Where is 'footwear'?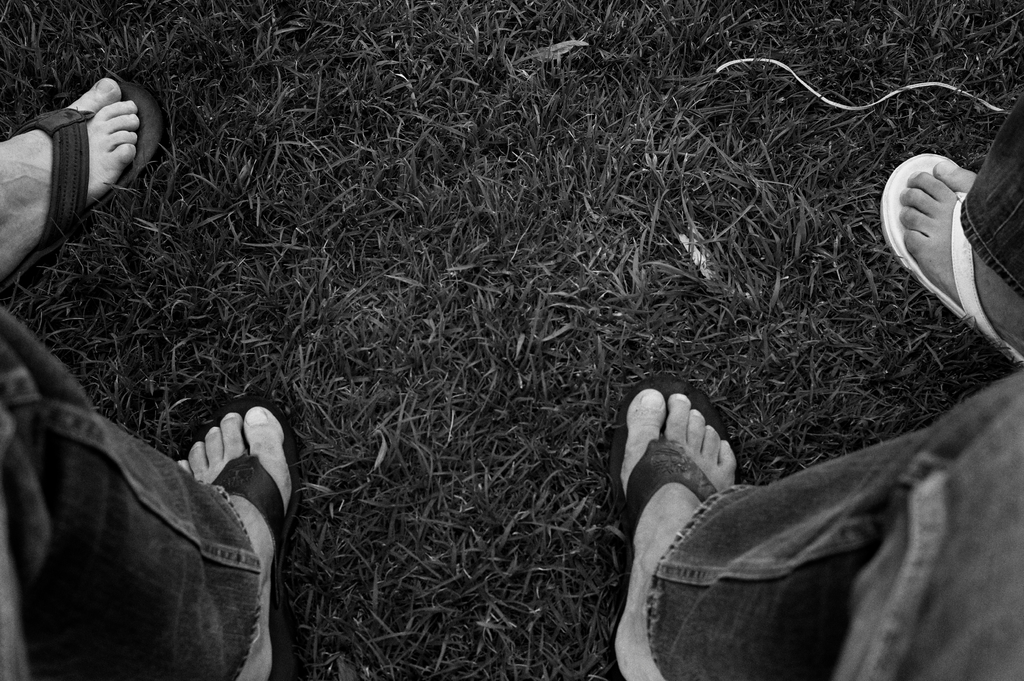
locate(889, 130, 1005, 374).
